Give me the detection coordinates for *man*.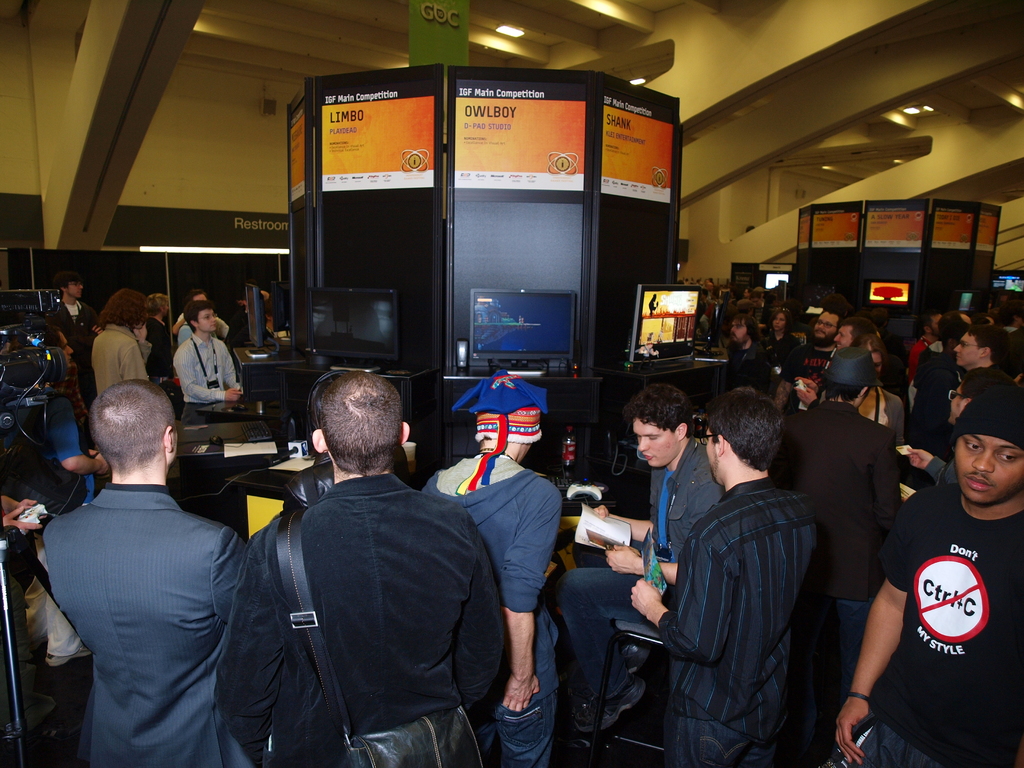
x1=830, y1=385, x2=1022, y2=767.
